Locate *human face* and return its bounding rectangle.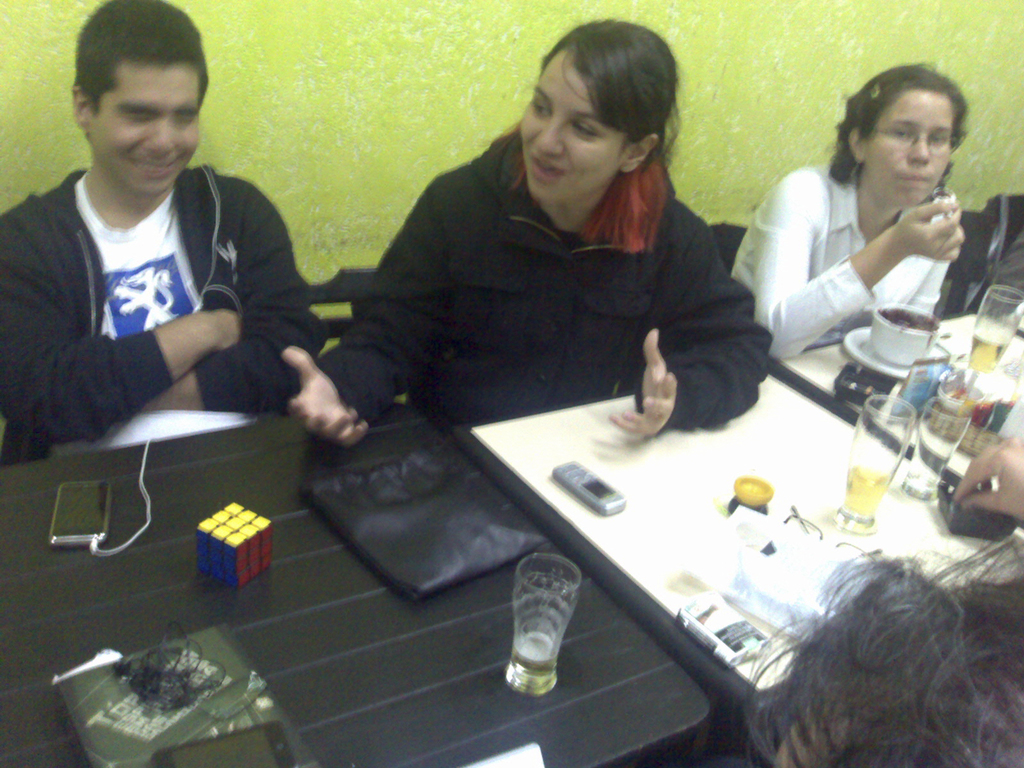
(86, 79, 199, 193).
